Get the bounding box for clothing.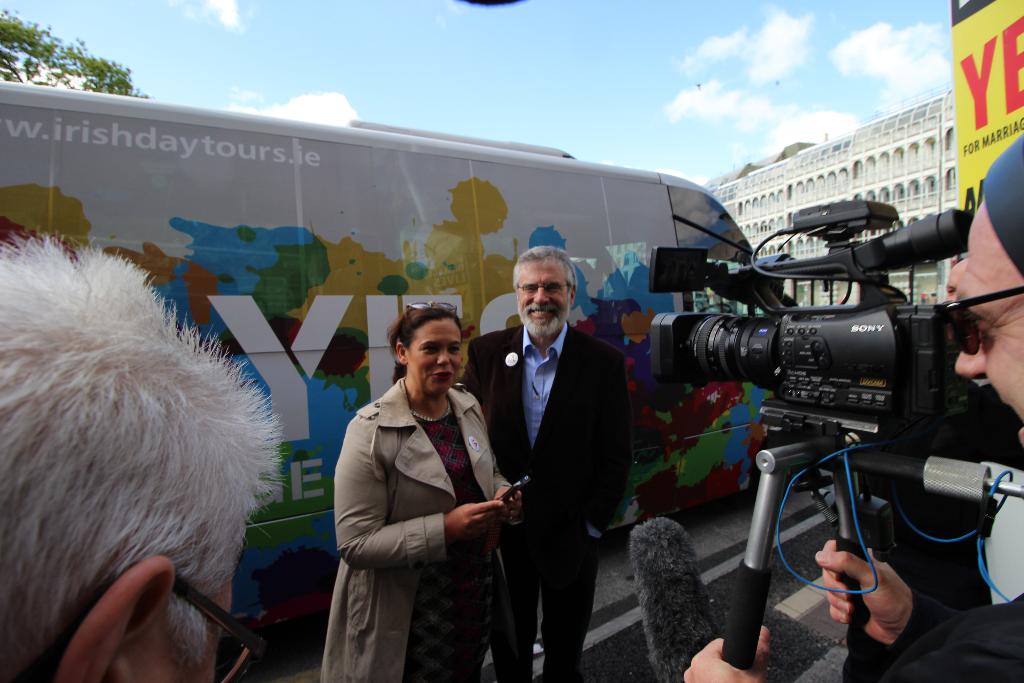
849/580/1023/682.
